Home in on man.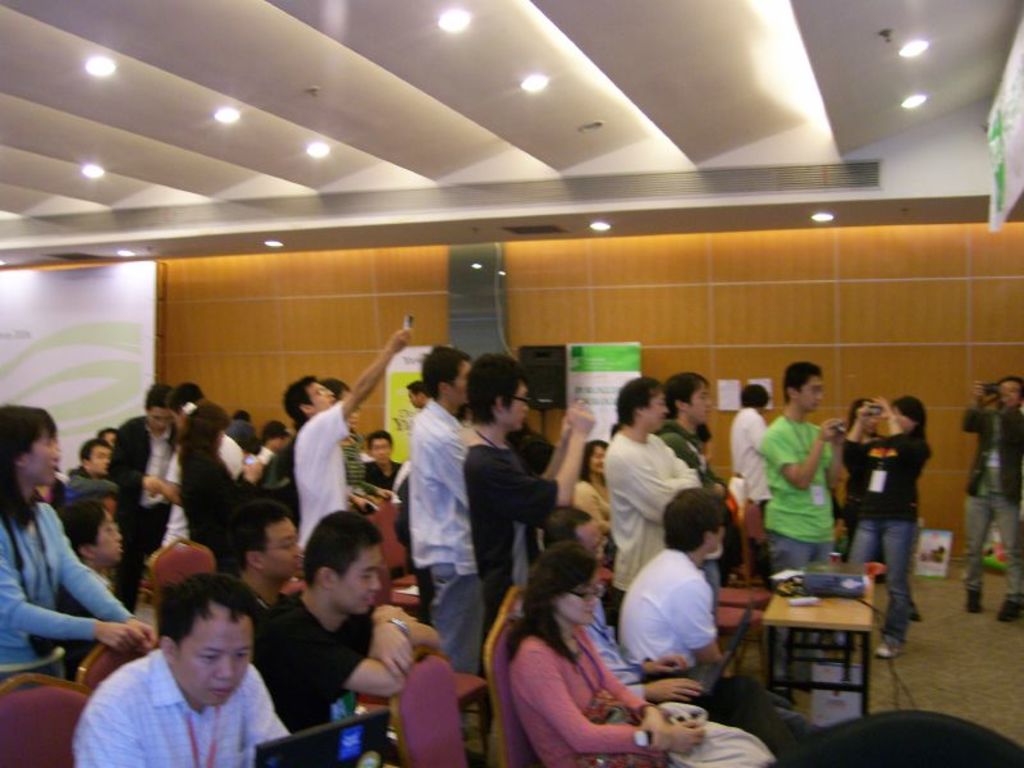
Homed in at pyautogui.locateOnScreen(659, 369, 736, 509).
